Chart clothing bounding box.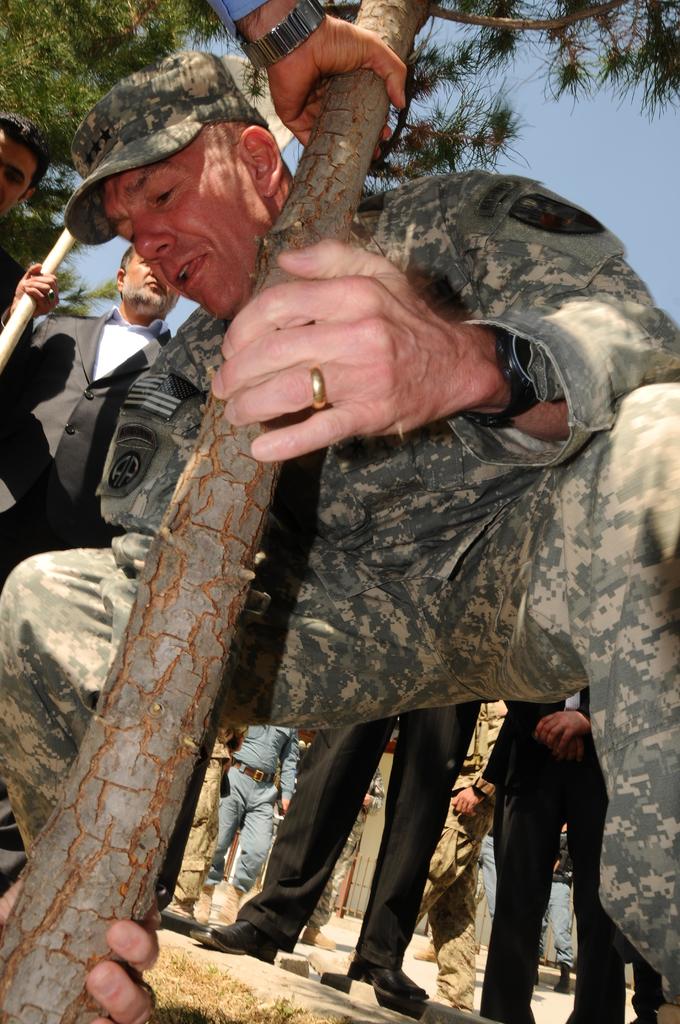
Charted: [left=202, top=725, right=296, bottom=927].
